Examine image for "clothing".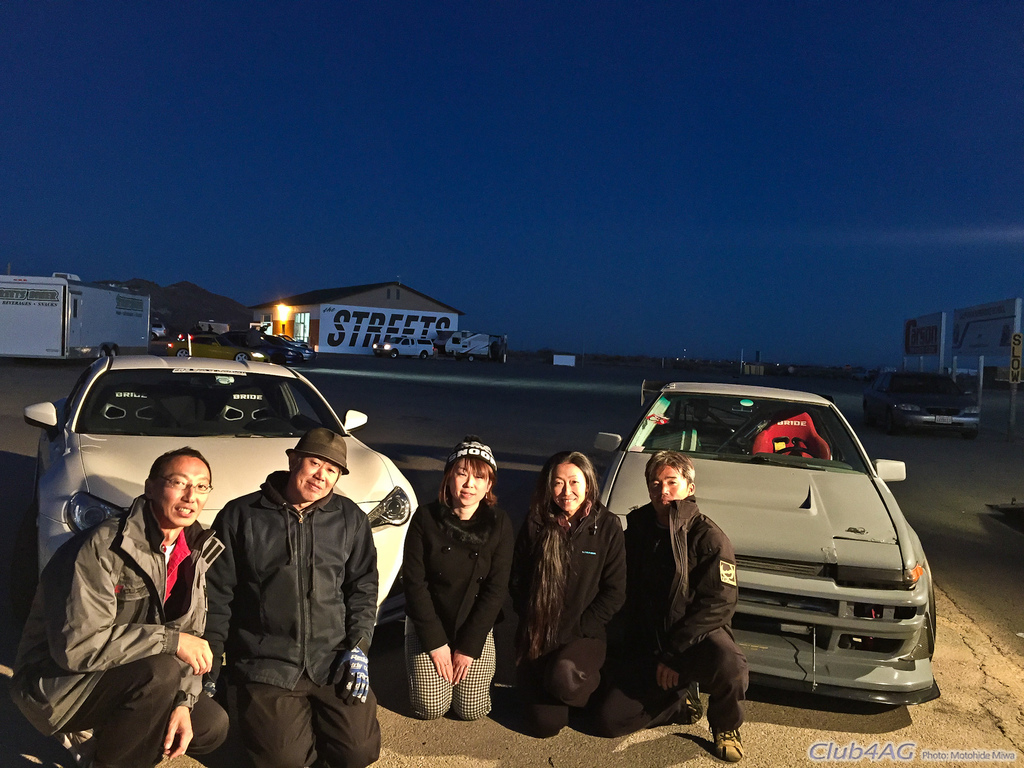
Examination result: select_region(212, 469, 379, 767).
